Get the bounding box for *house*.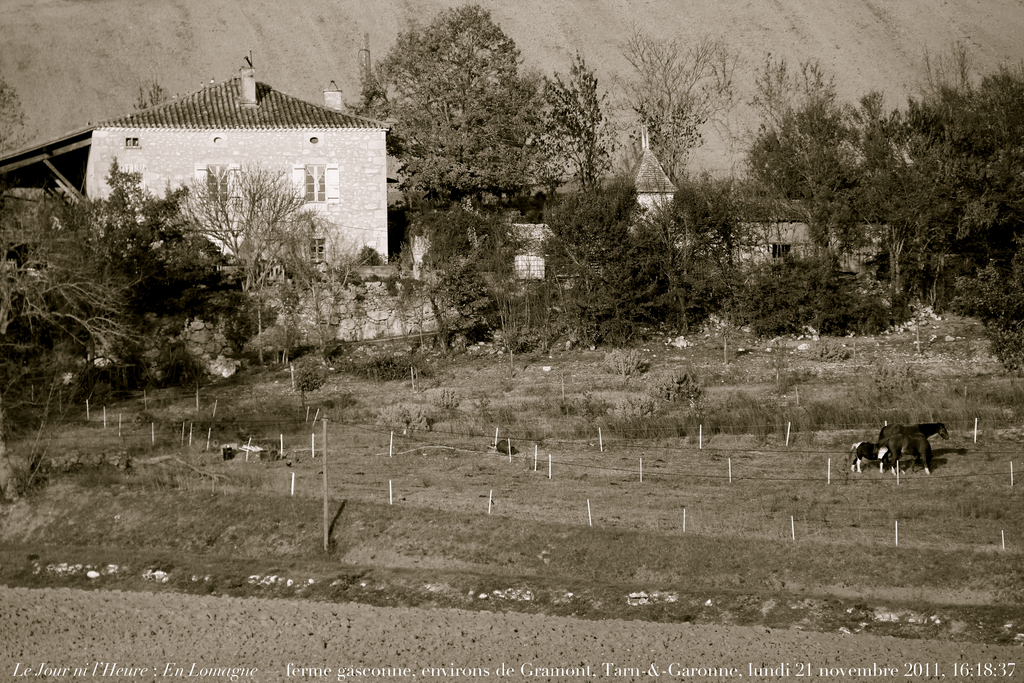
crop(0, 74, 392, 271).
